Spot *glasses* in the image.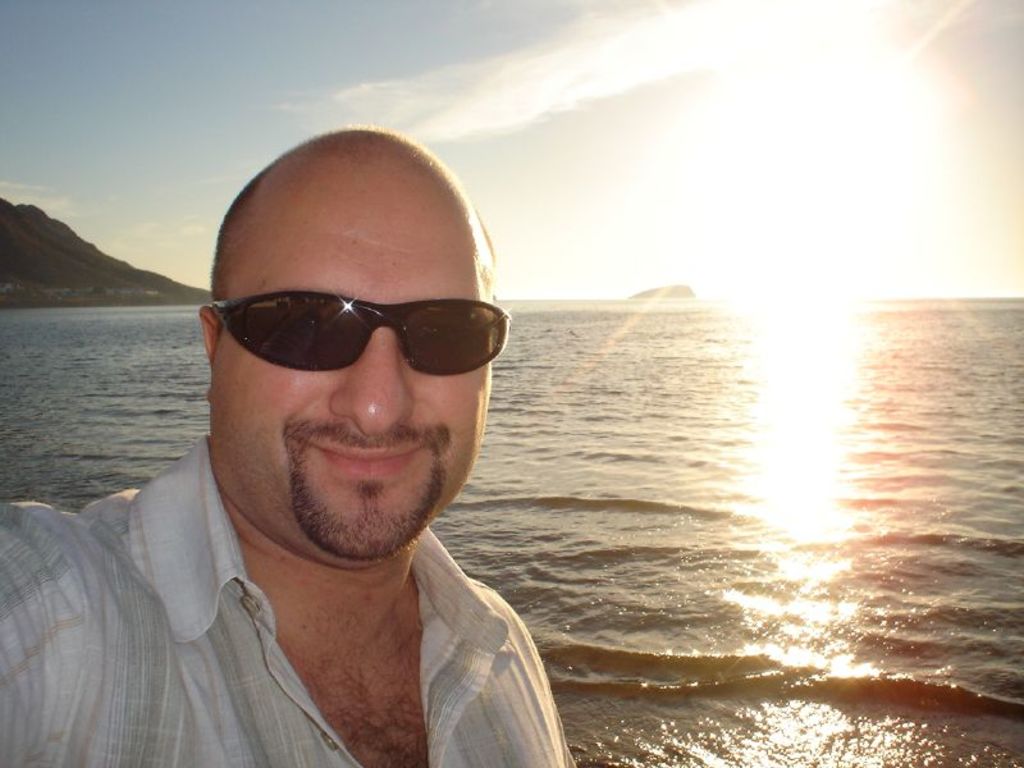
*glasses* found at {"x1": 211, "y1": 291, "x2": 520, "y2": 380}.
